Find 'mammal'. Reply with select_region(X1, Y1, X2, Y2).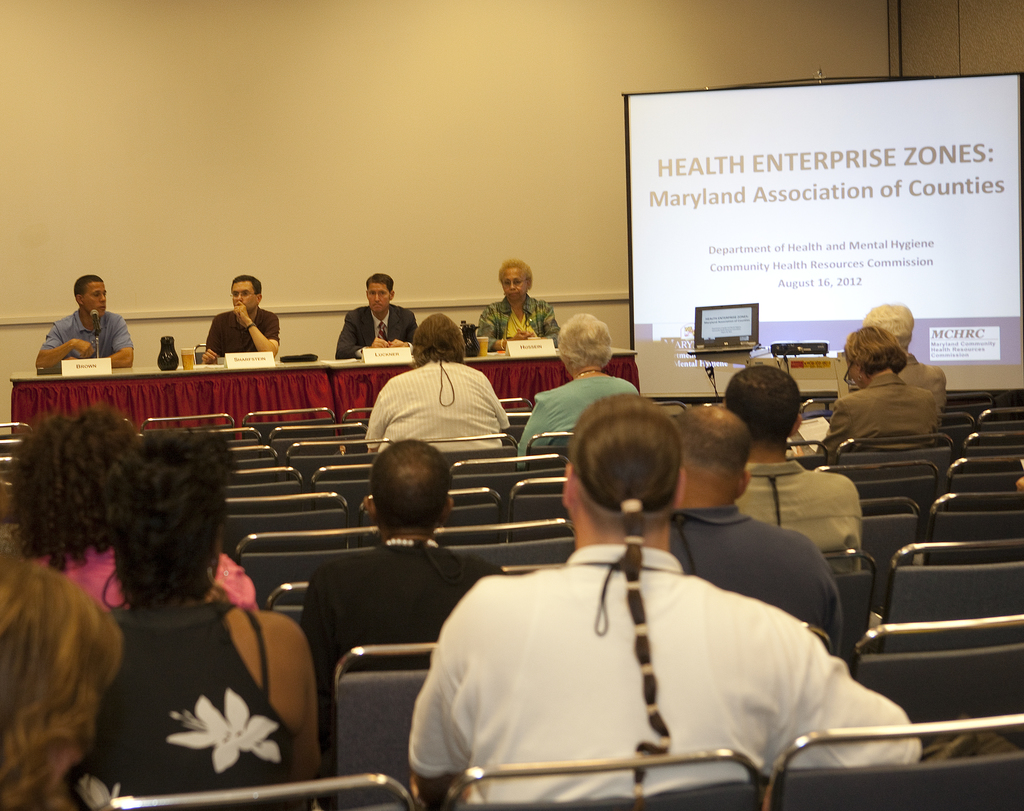
select_region(409, 386, 924, 810).
